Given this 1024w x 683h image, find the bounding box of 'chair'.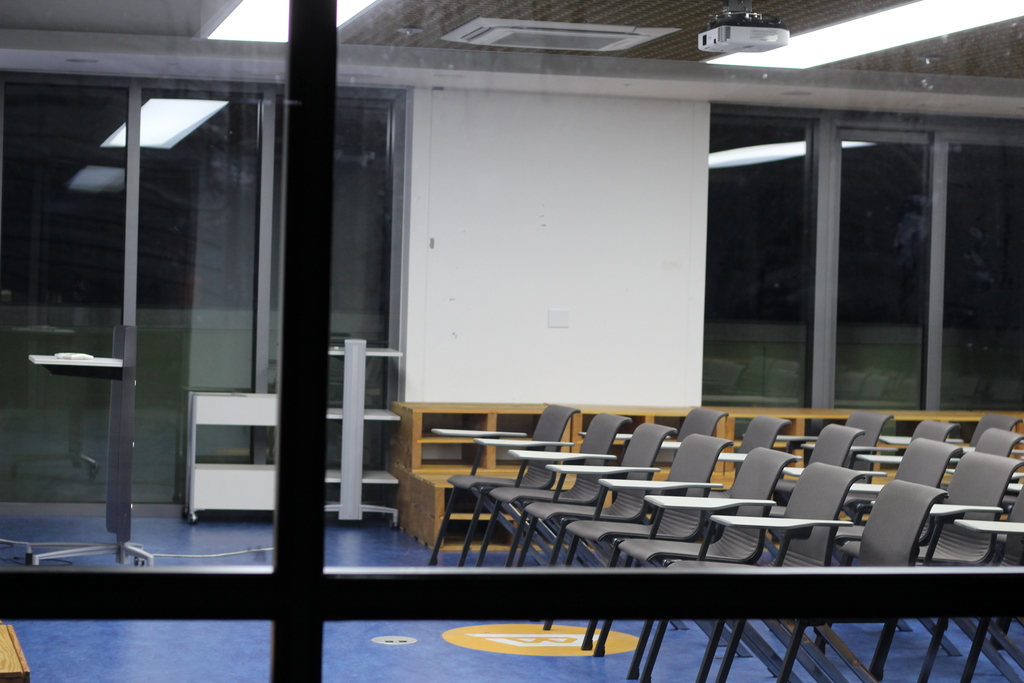
Rect(426, 402, 584, 565).
